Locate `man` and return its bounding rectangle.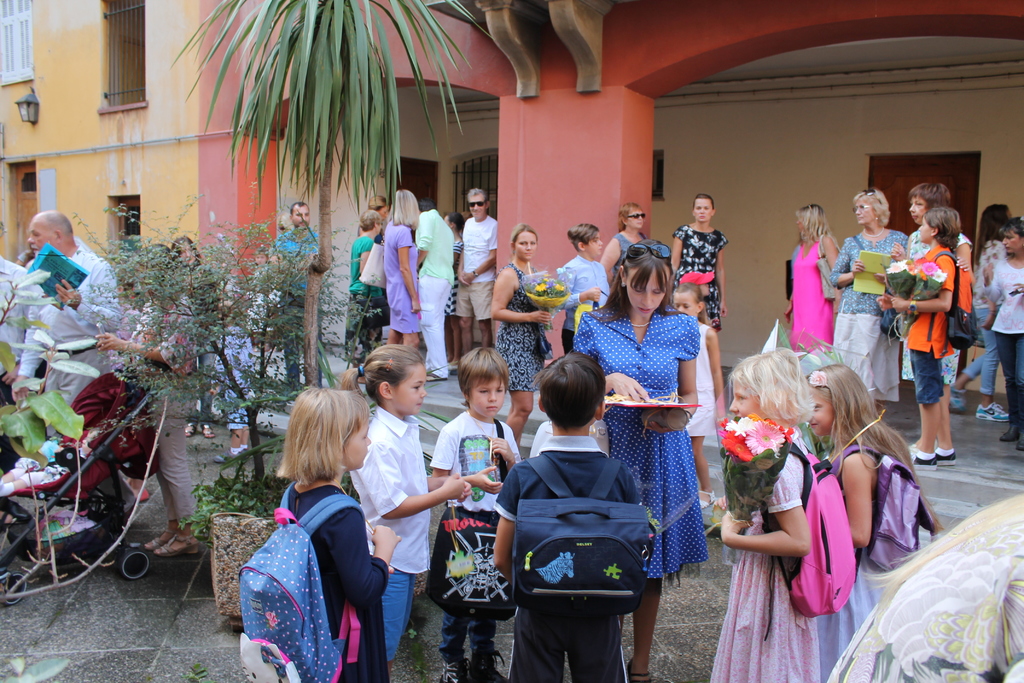
(27, 213, 118, 437).
